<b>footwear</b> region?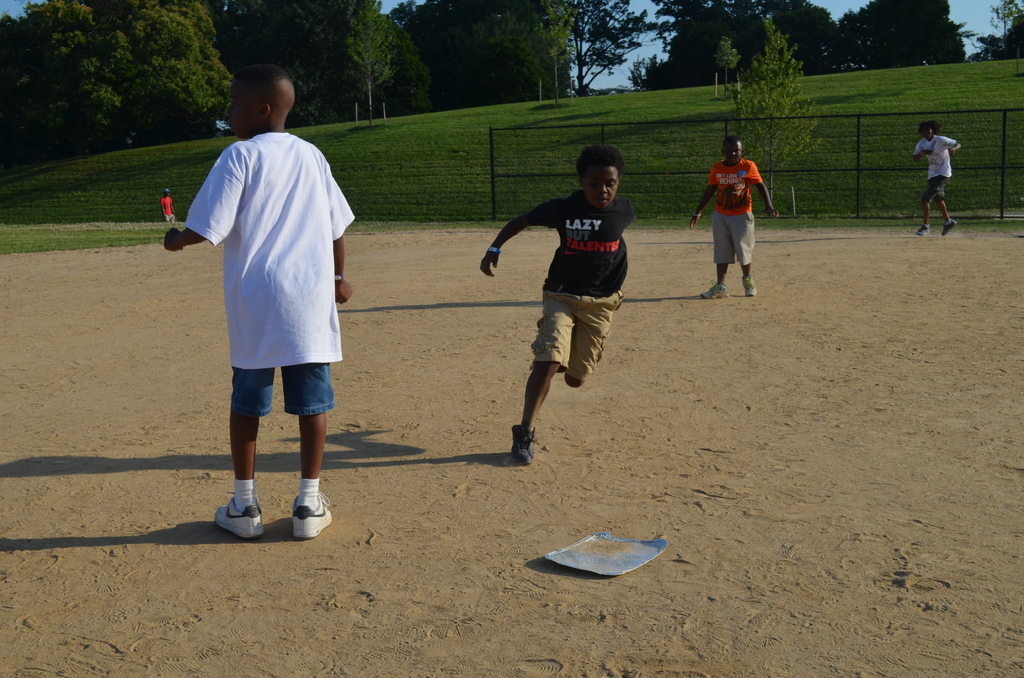
Rect(741, 273, 762, 295)
